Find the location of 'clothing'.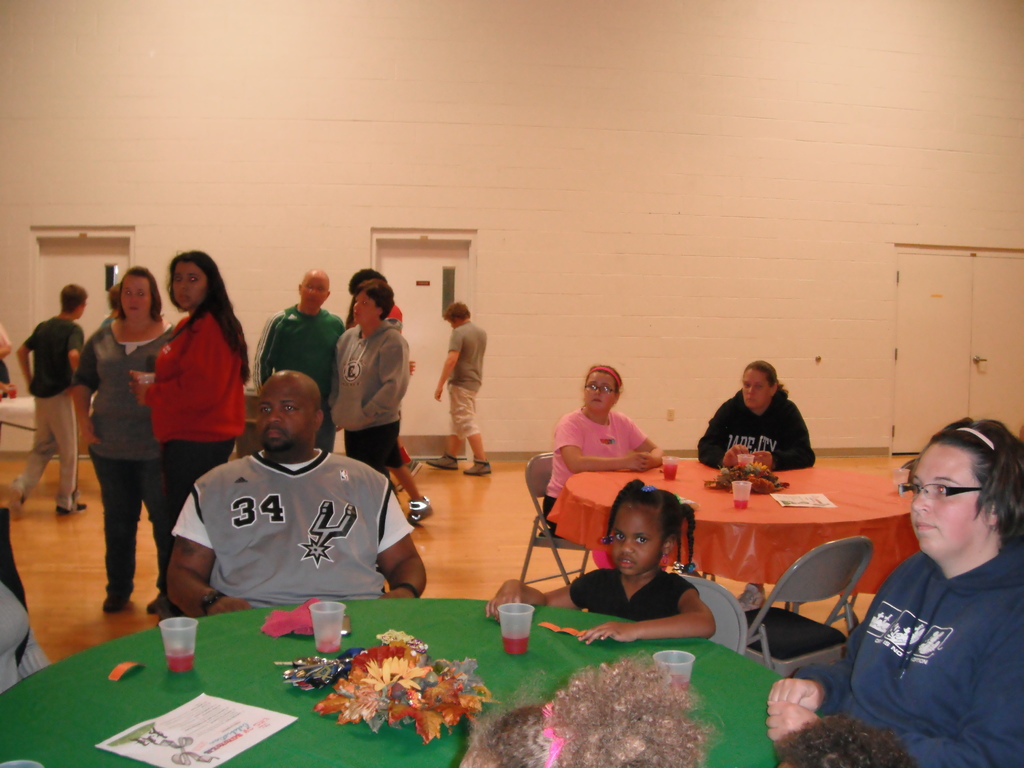
Location: 441/318/487/442.
